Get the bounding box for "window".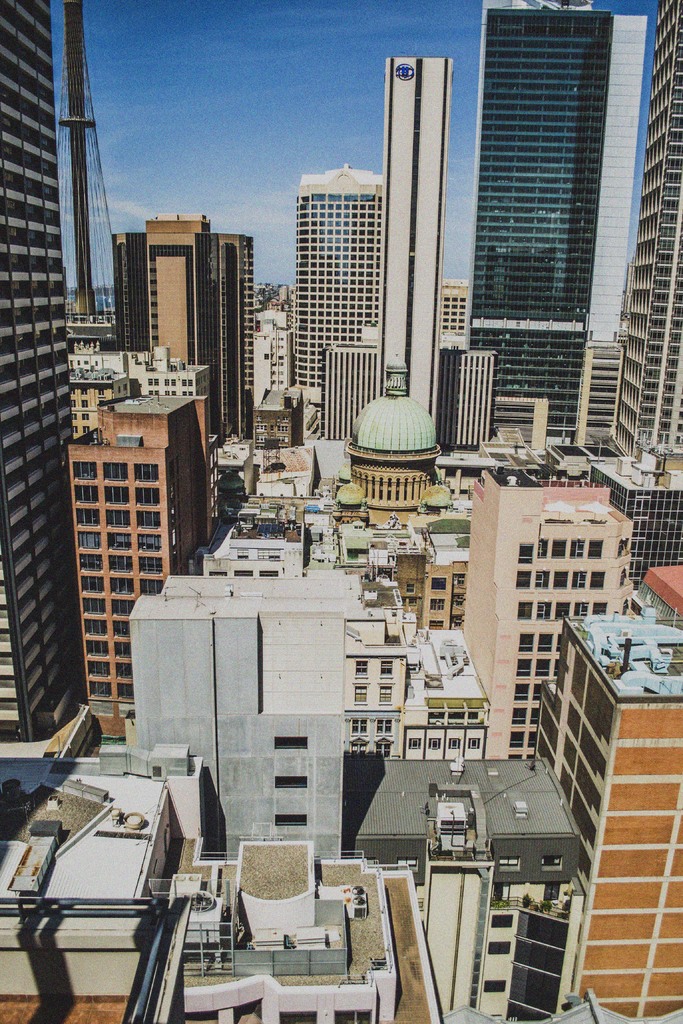
(88,662,109,678).
